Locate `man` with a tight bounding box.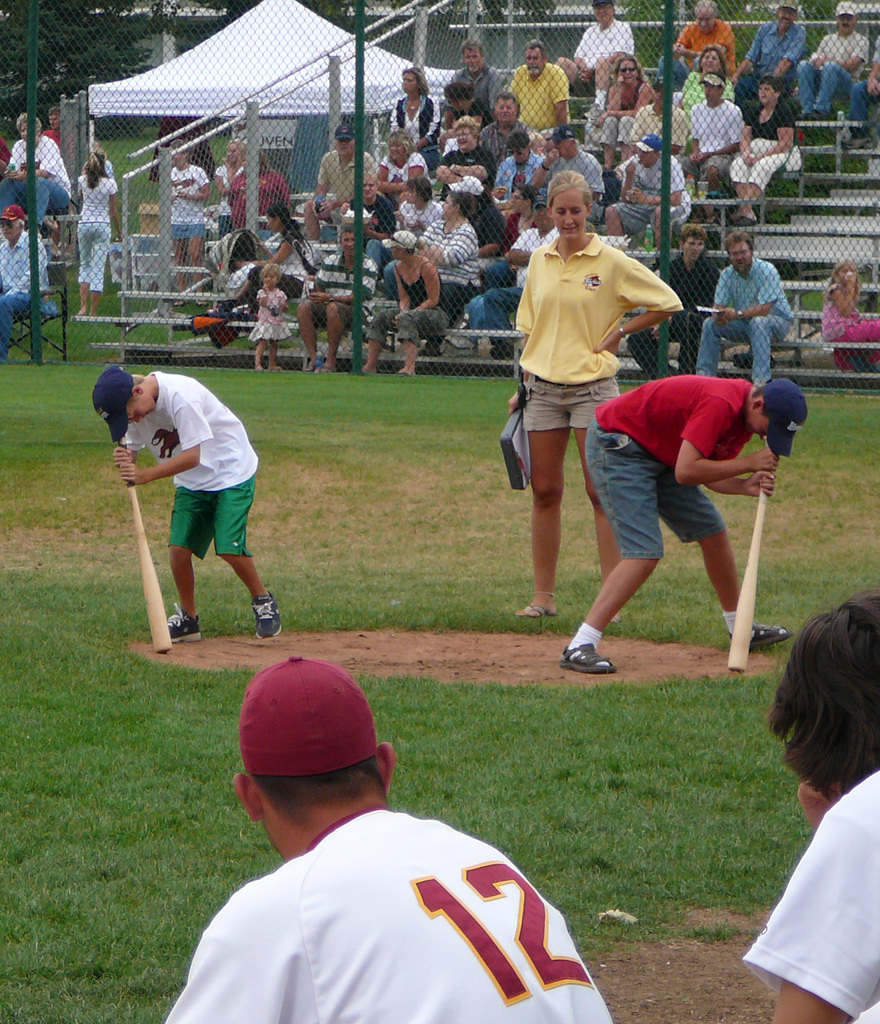
pyautogui.locateOnScreen(0, 200, 56, 358).
